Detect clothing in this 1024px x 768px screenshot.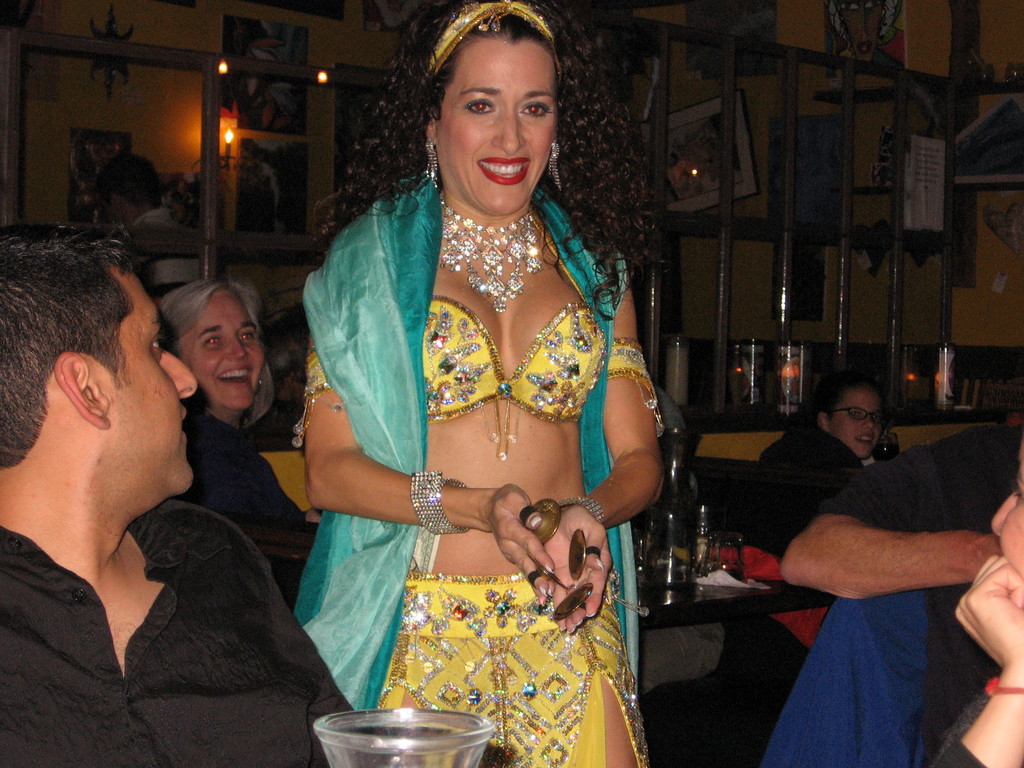
Detection: 934/682/1009/767.
